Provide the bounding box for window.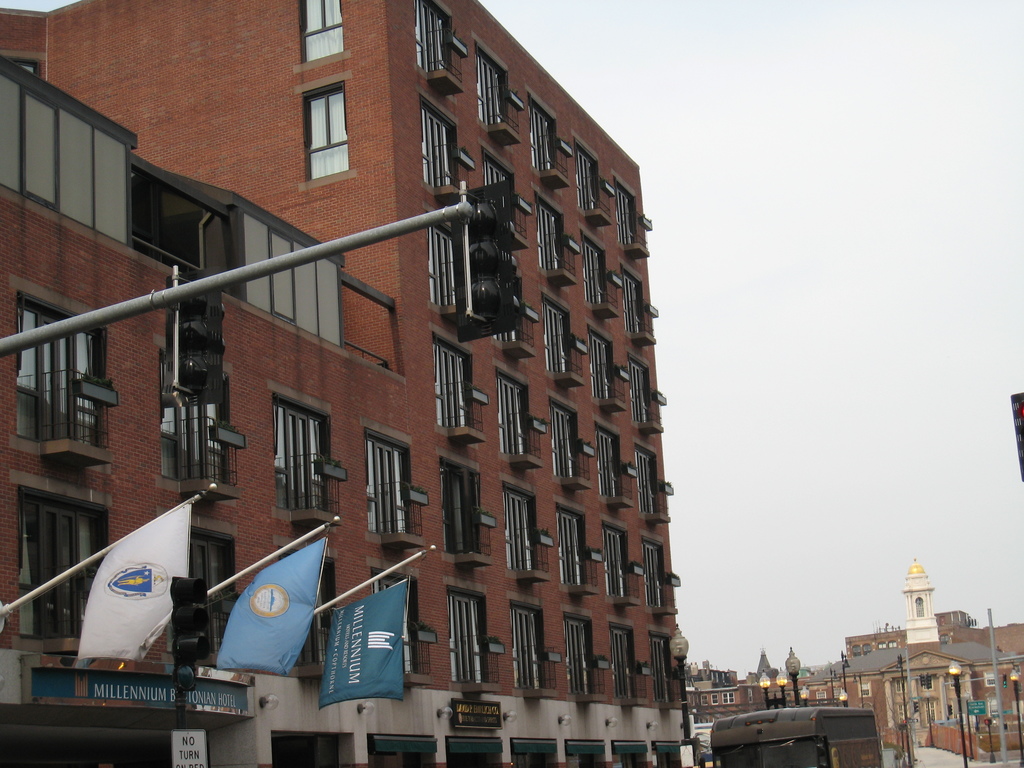
rect(473, 35, 515, 147).
